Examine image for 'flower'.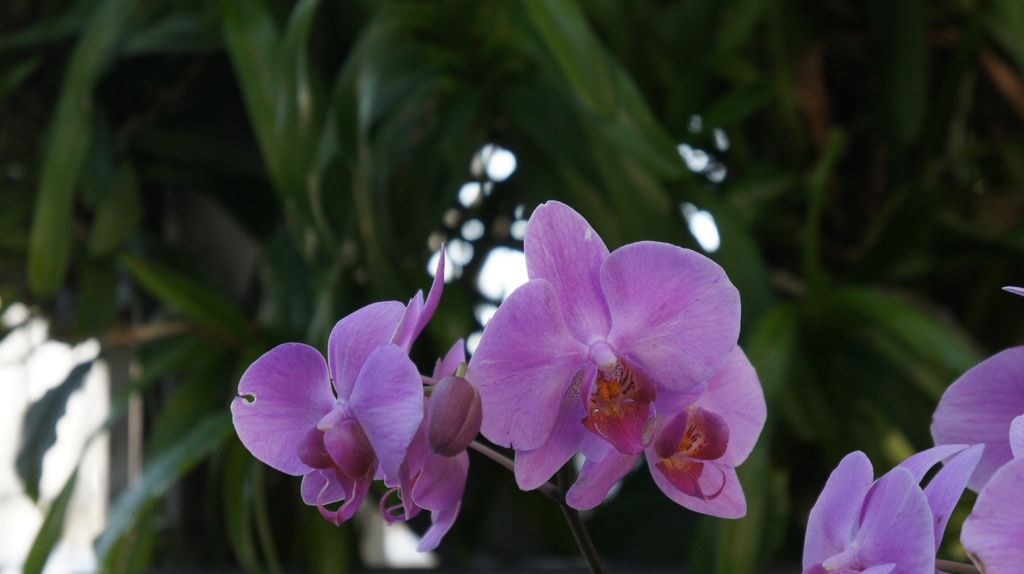
Examination result: [798, 451, 937, 573].
